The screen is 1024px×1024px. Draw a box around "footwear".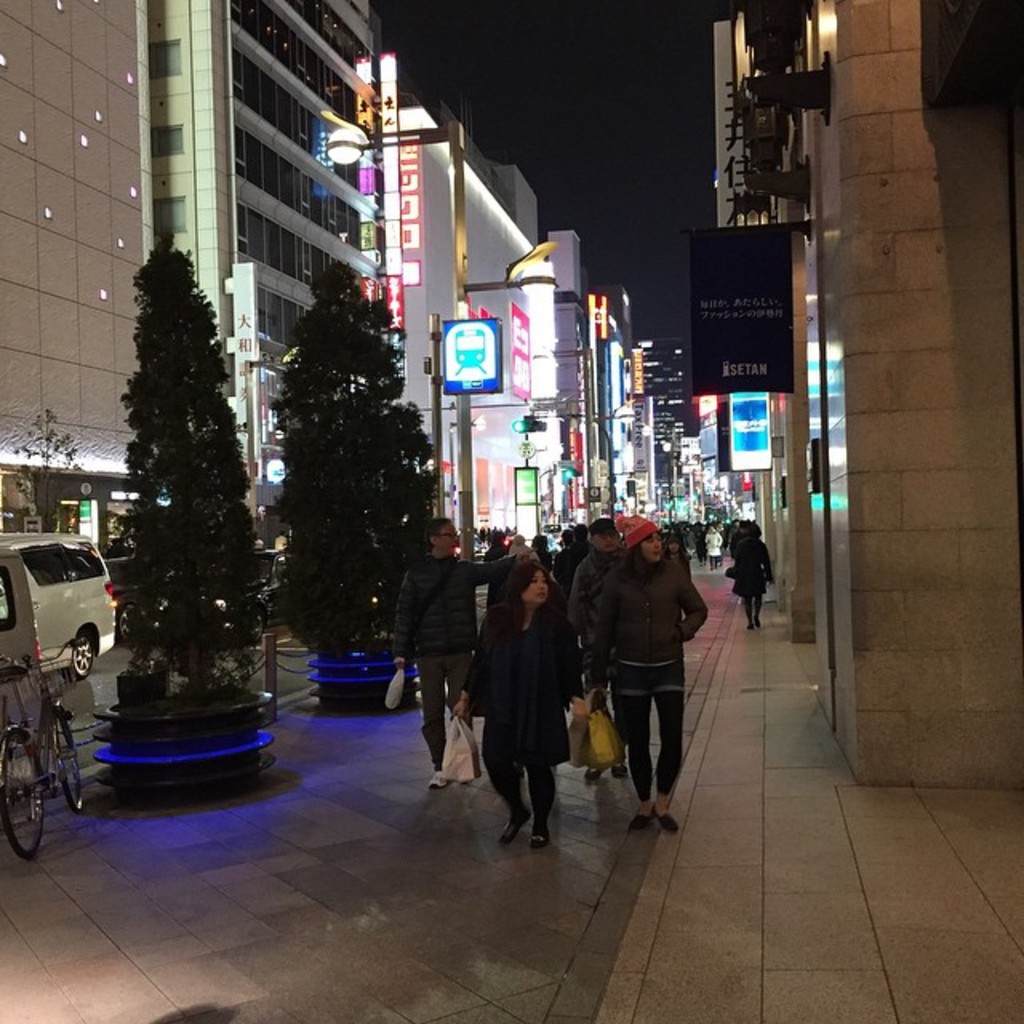
[x1=632, y1=808, x2=650, y2=838].
